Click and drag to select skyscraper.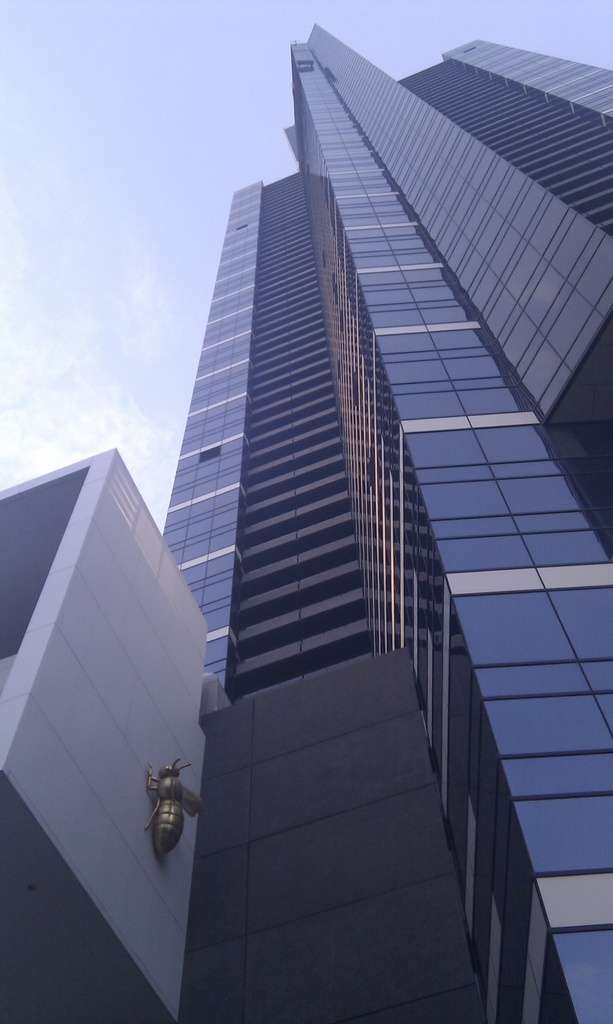
Selection: box=[0, 10, 612, 1023].
